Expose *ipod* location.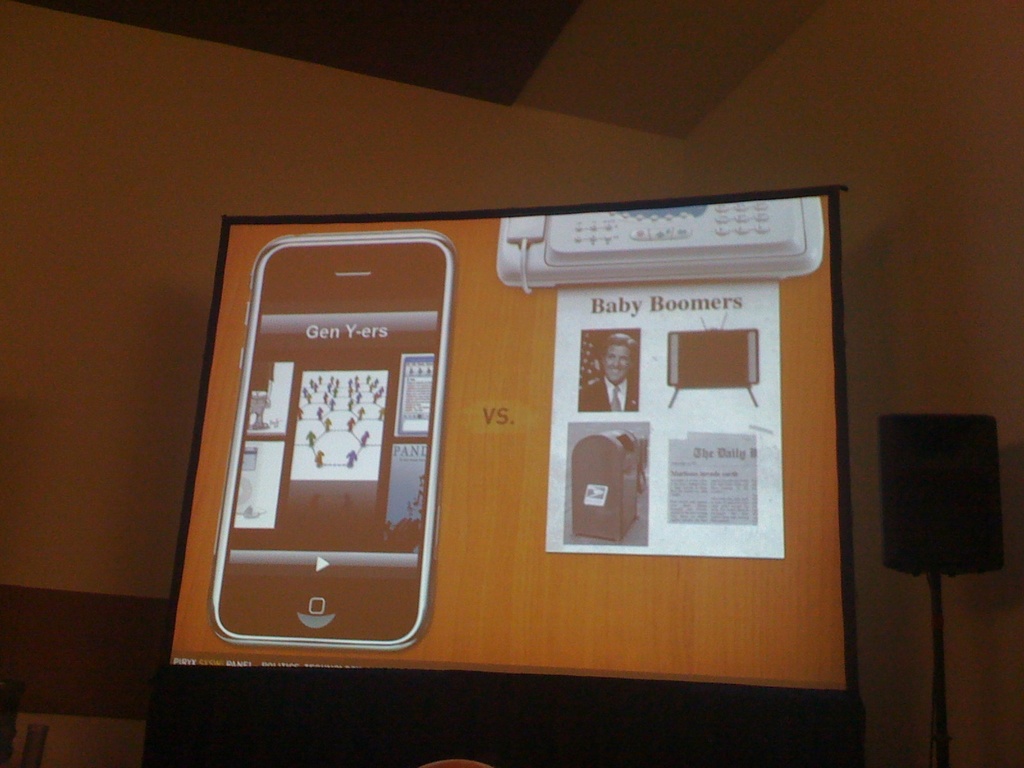
Exposed at locate(205, 233, 448, 643).
